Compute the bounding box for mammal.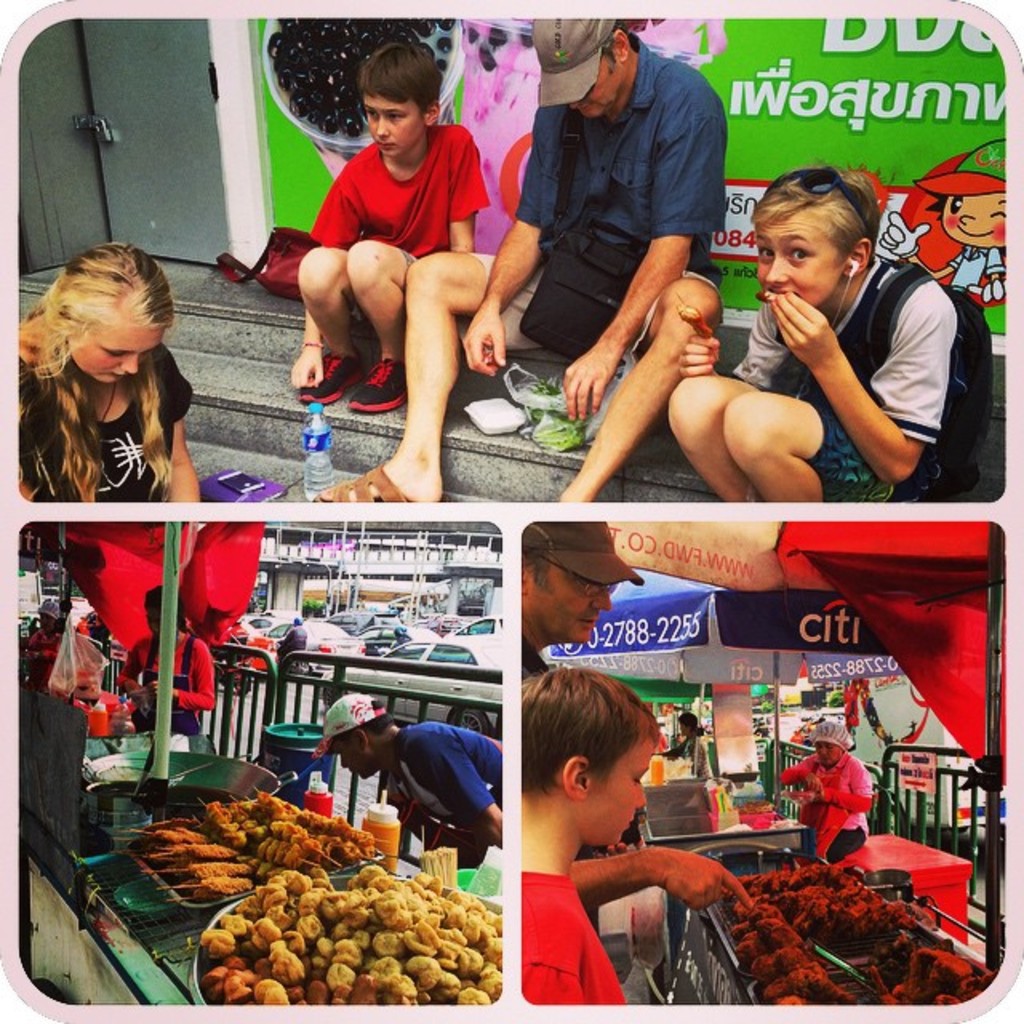
[878,131,1005,304].
